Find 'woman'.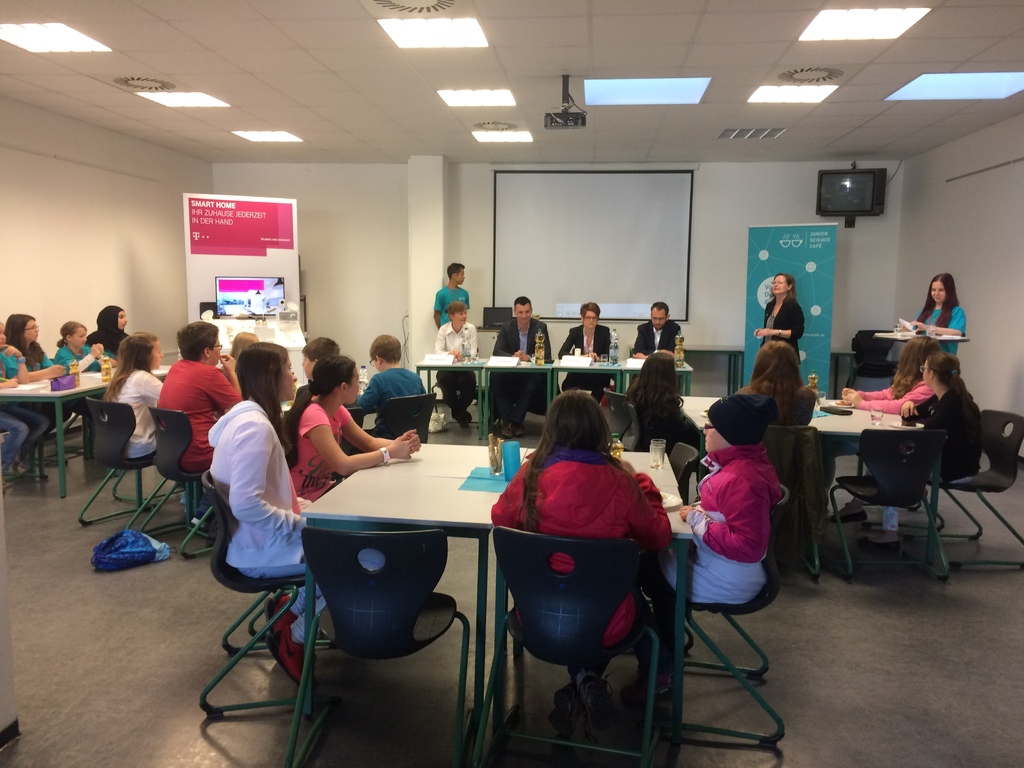
left=946, top=356, right=983, bottom=537.
